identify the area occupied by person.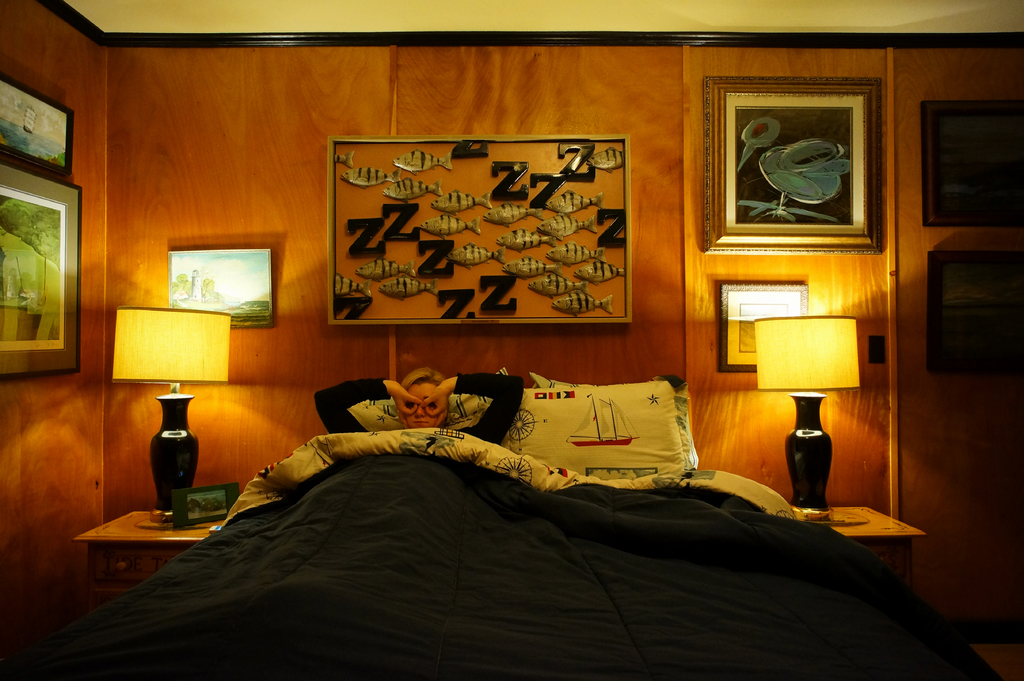
Area: [x1=307, y1=365, x2=530, y2=449].
